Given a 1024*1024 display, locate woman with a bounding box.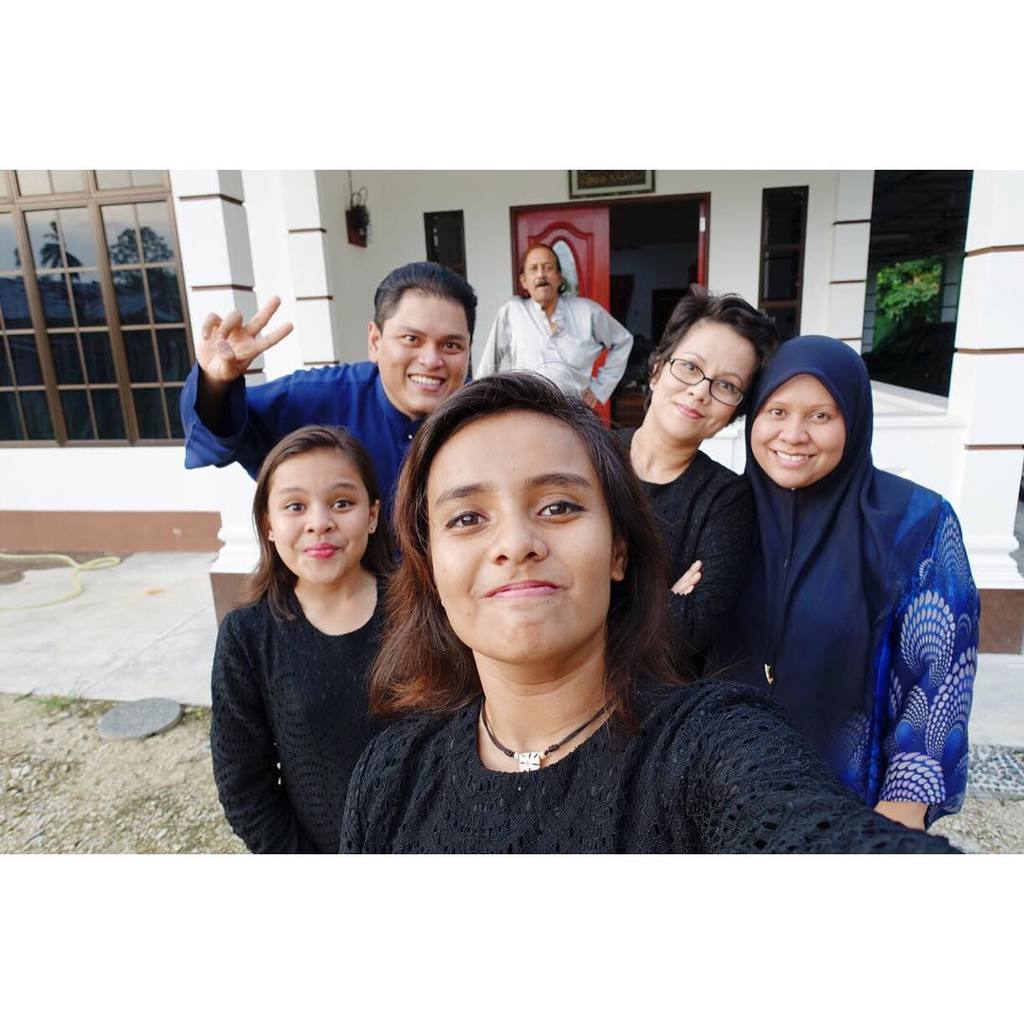
Located: 733,335,984,839.
